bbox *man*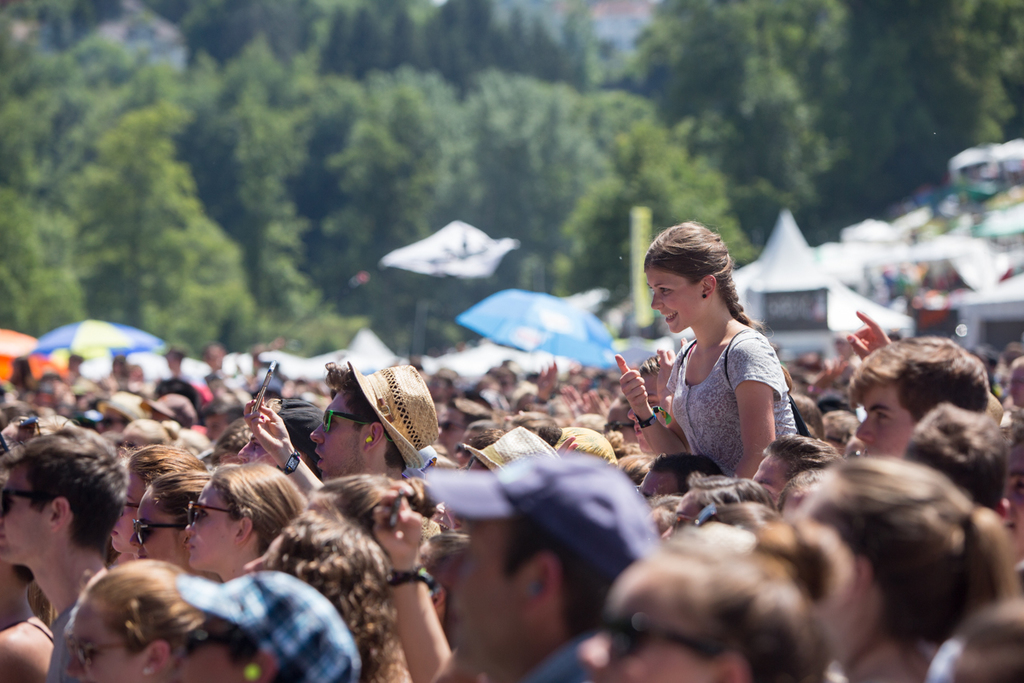
{"left": 415, "top": 438, "right": 660, "bottom": 682}
